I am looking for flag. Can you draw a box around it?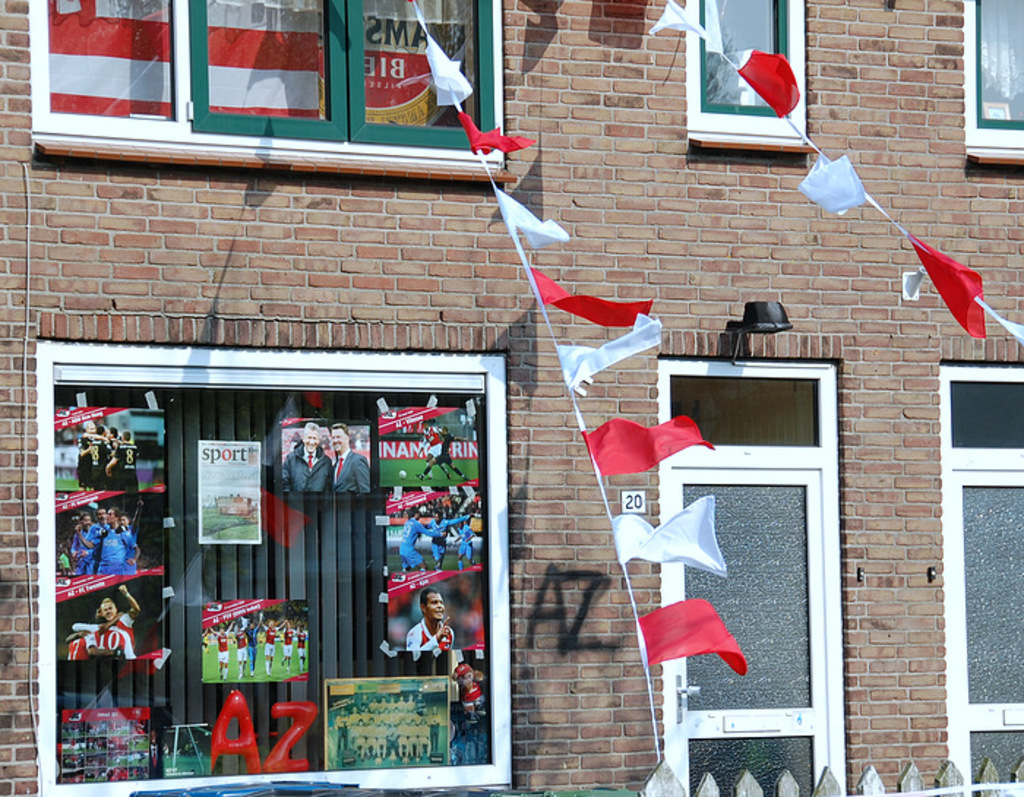
Sure, the bounding box is (left=549, top=310, right=660, bottom=399).
